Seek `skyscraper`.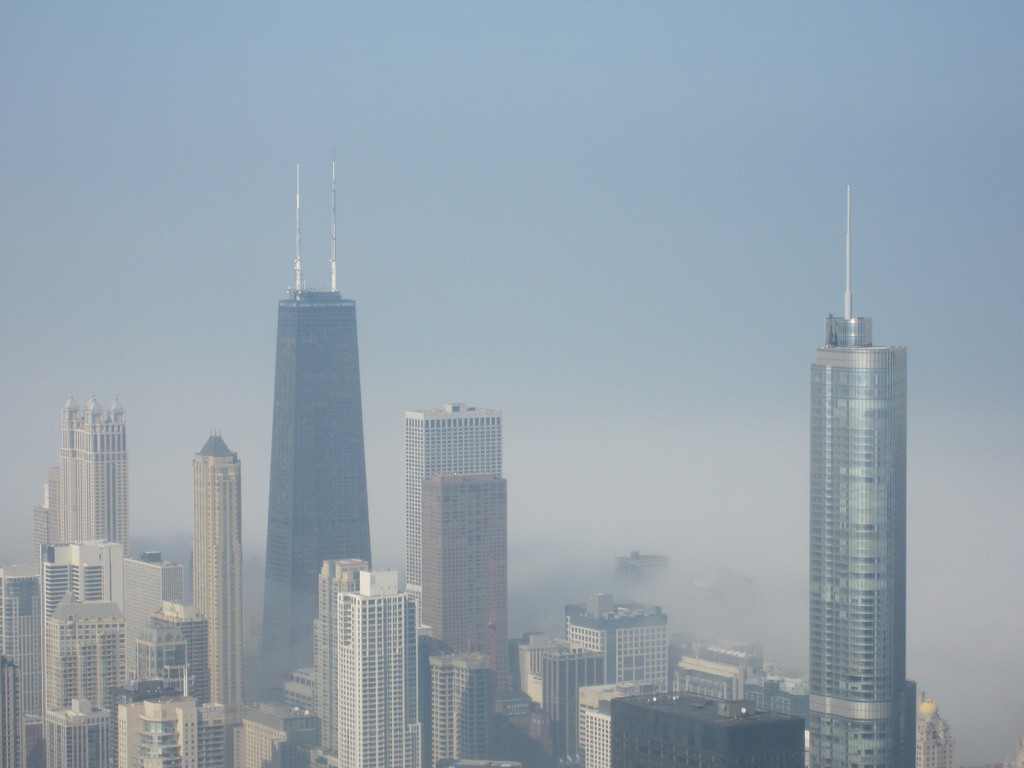
403:403:502:598.
